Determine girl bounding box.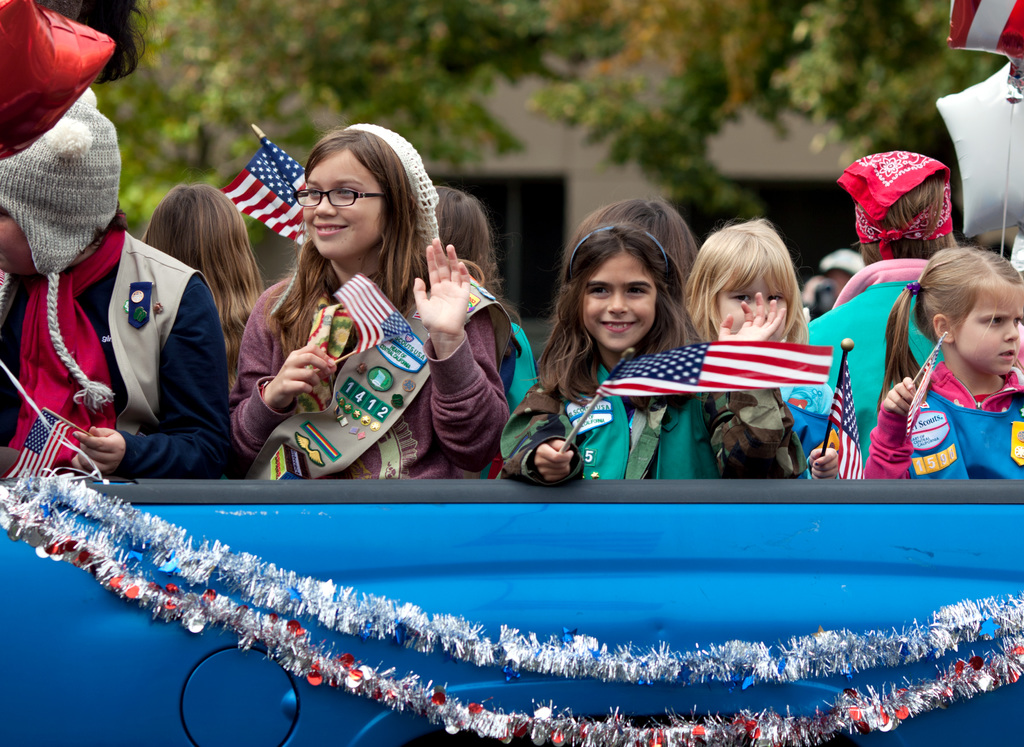
Determined: left=429, top=178, right=545, bottom=476.
